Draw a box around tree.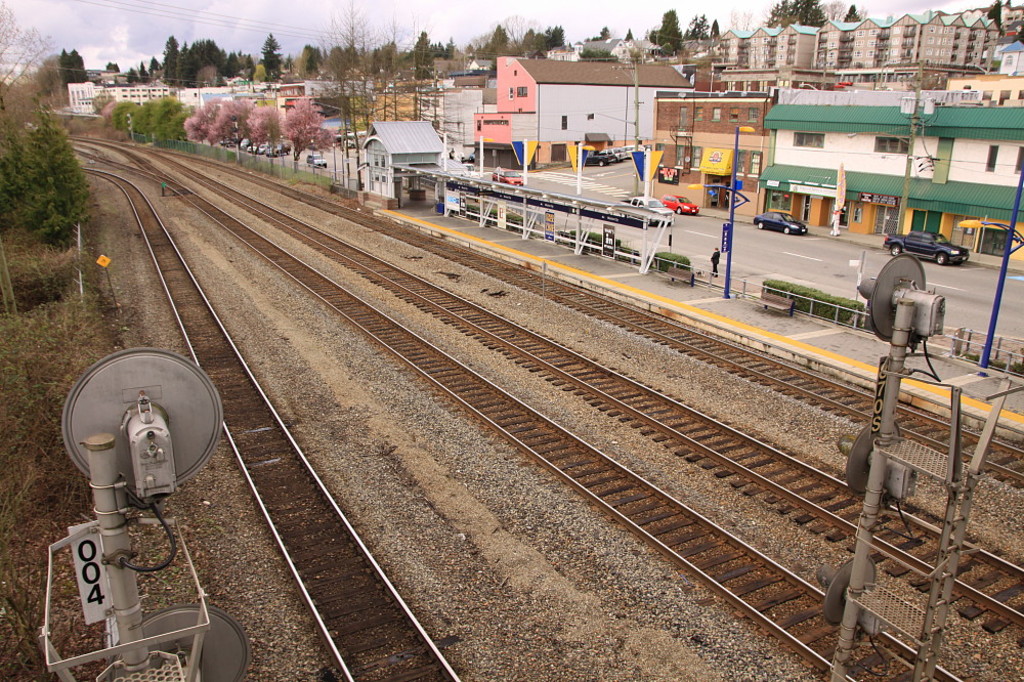
x1=181 y1=95 x2=205 y2=146.
